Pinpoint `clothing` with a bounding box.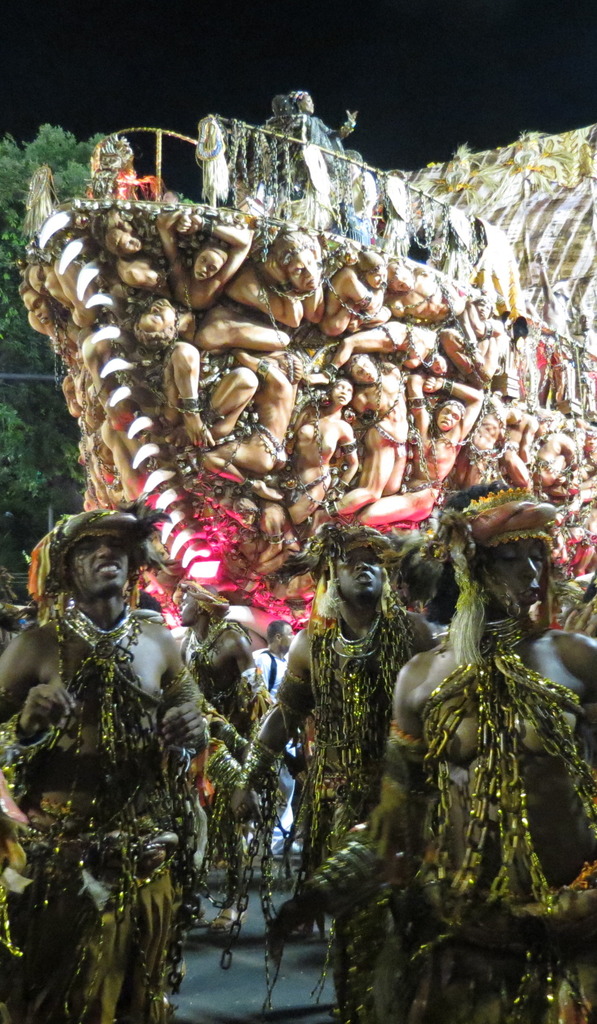
<region>0, 817, 180, 1021</region>.
